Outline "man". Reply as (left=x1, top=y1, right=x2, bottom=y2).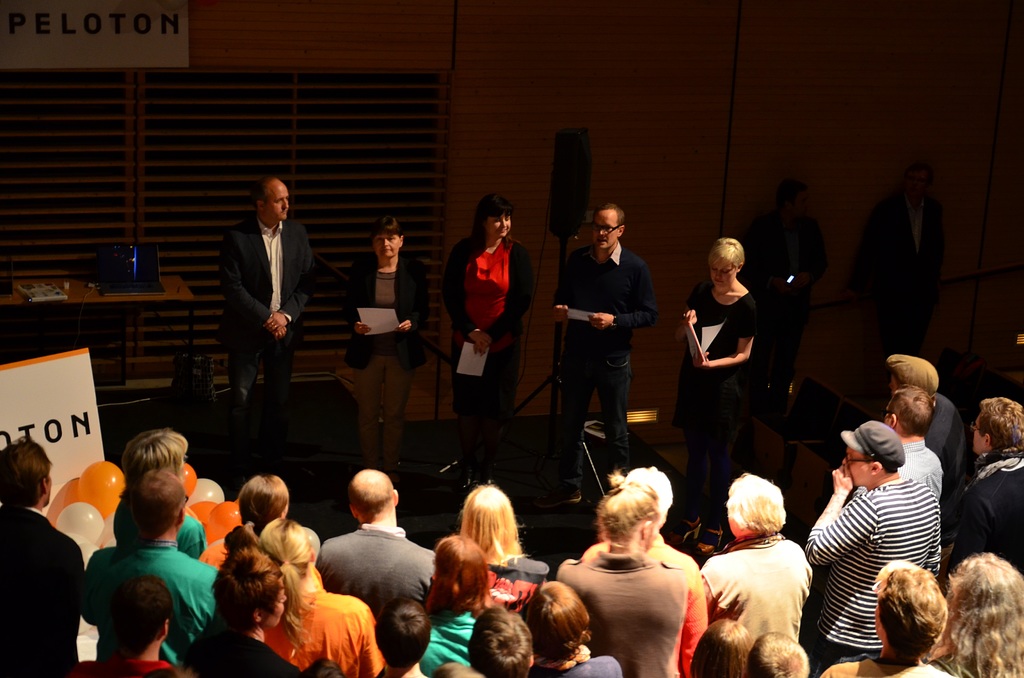
(left=883, top=383, right=945, bottom=505).
